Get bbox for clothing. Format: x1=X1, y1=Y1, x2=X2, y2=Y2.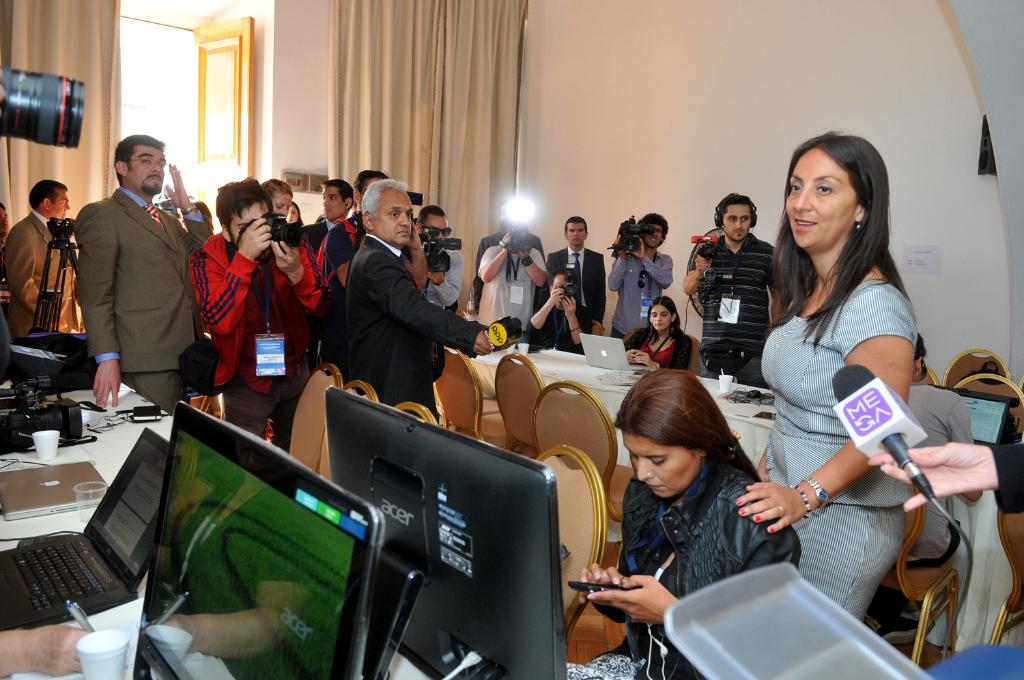
x1=760, y1=272, x2=918, y2=621.
